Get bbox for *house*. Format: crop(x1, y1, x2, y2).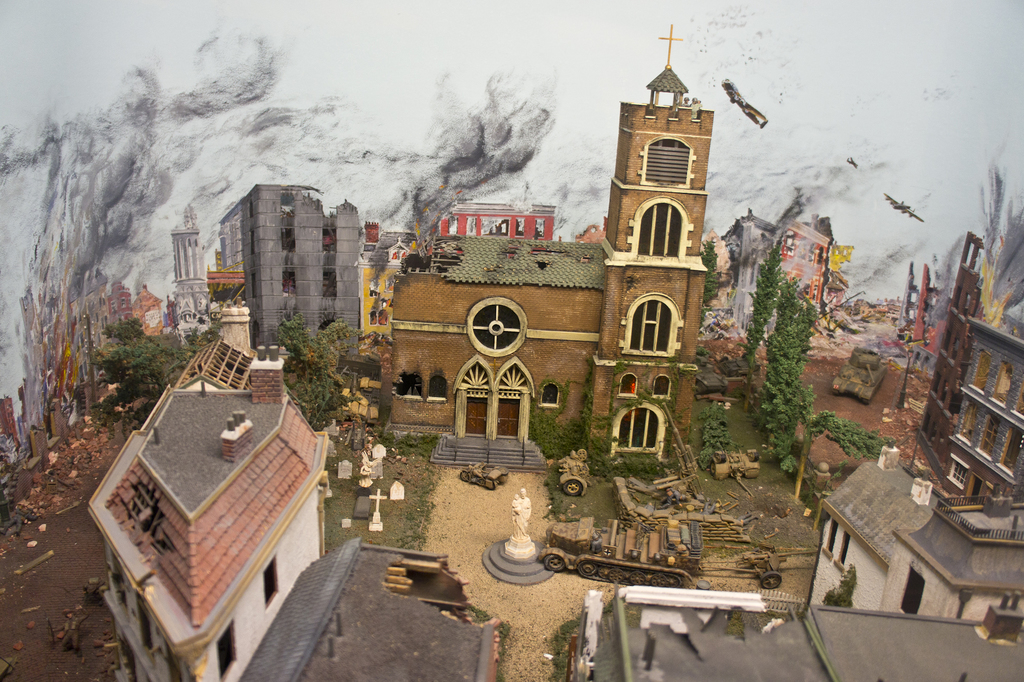
crop(221, 179, 370, 332).
